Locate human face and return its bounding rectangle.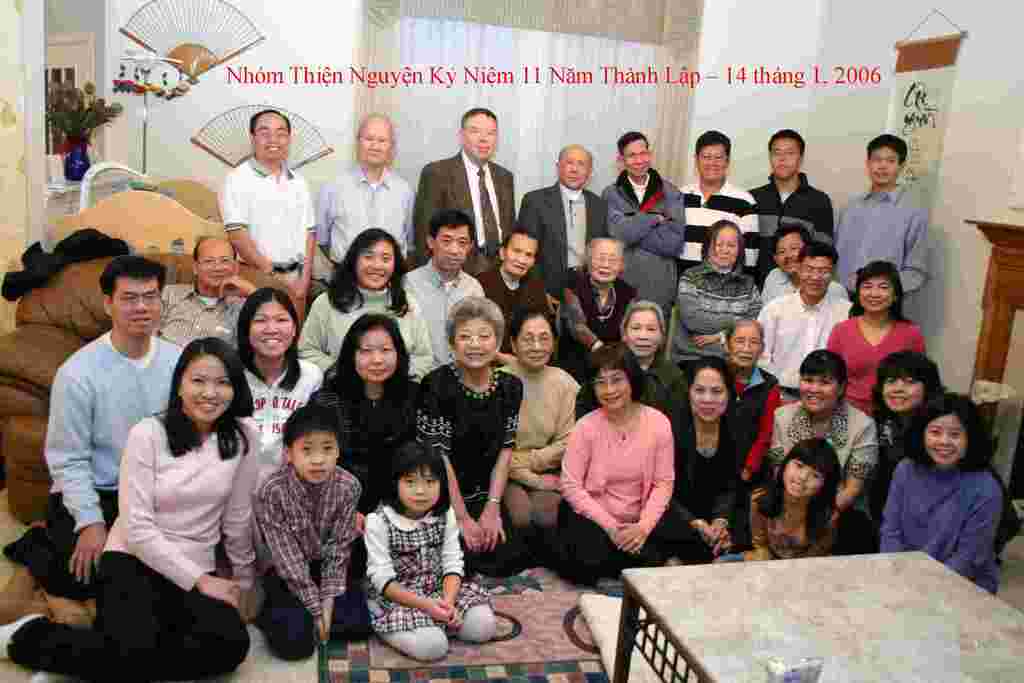
locate(590, 242, 620, 283).
